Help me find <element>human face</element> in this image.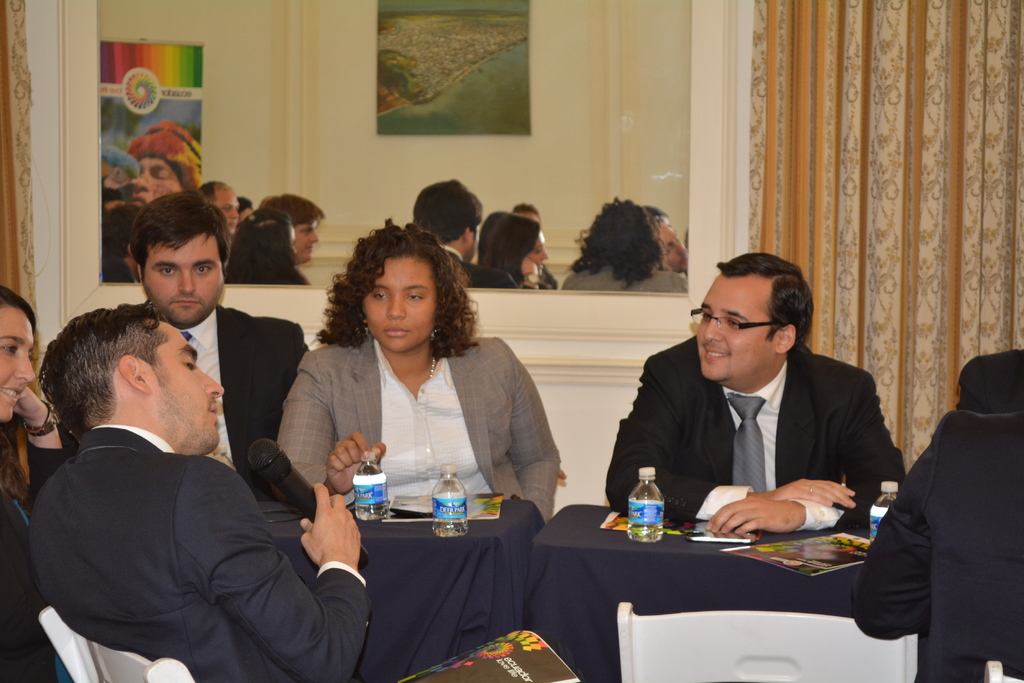
Found it: rect(527, 234, 548, 275).
